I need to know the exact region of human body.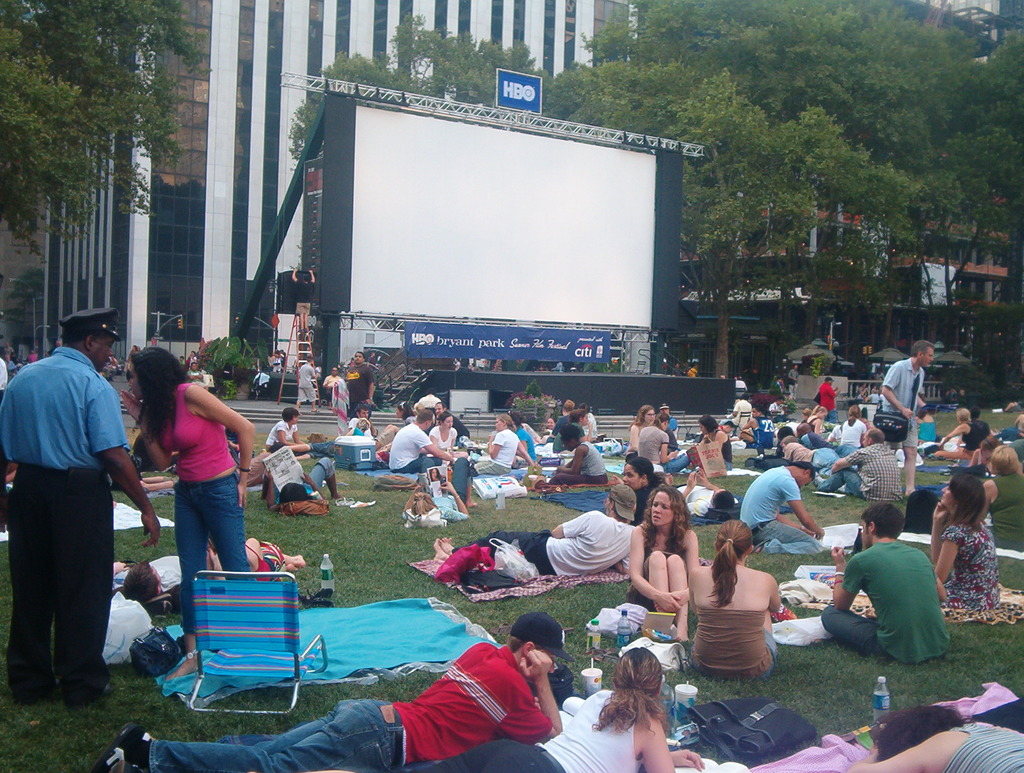
Region: rect(104, 642, 562, 772).
